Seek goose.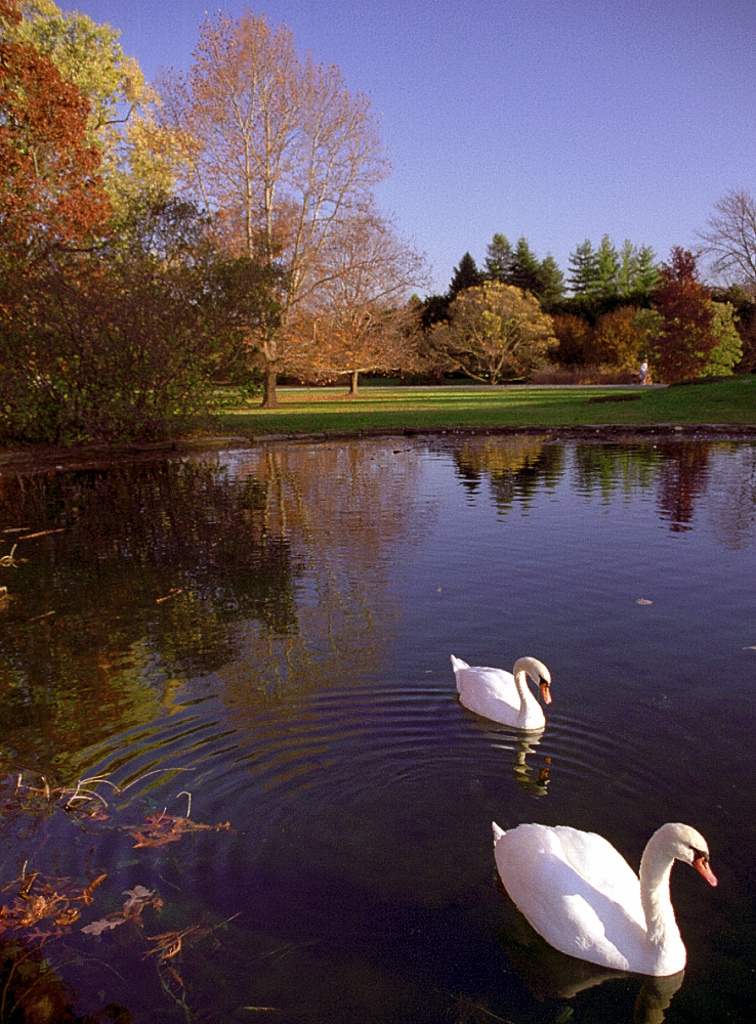
bbox(443, 655, 549, 727).
